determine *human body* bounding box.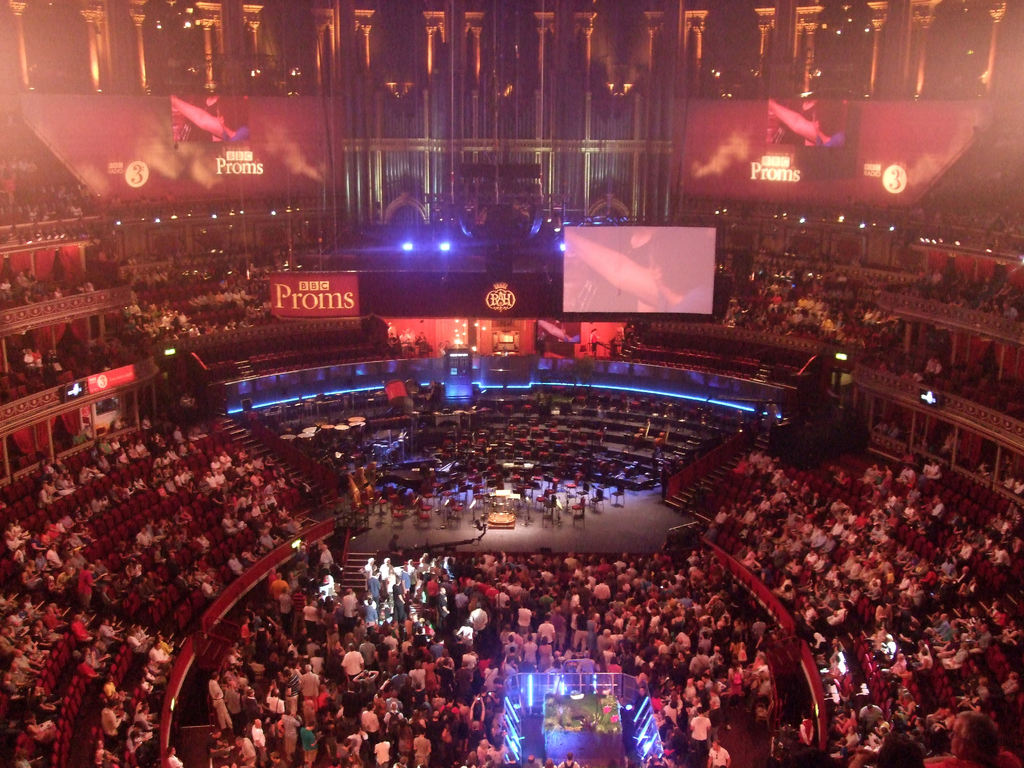
Determined: {"x1": 107, "y1": 414, "x2": 120, "y2": 433}.
